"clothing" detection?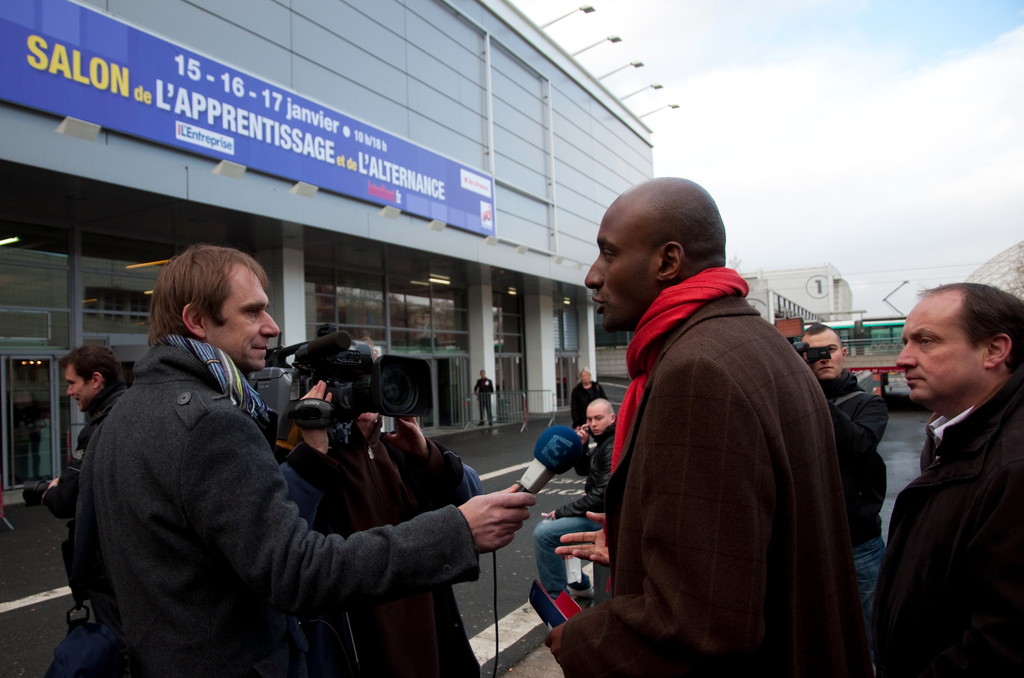
bbox(827, 369, 895, 628)
